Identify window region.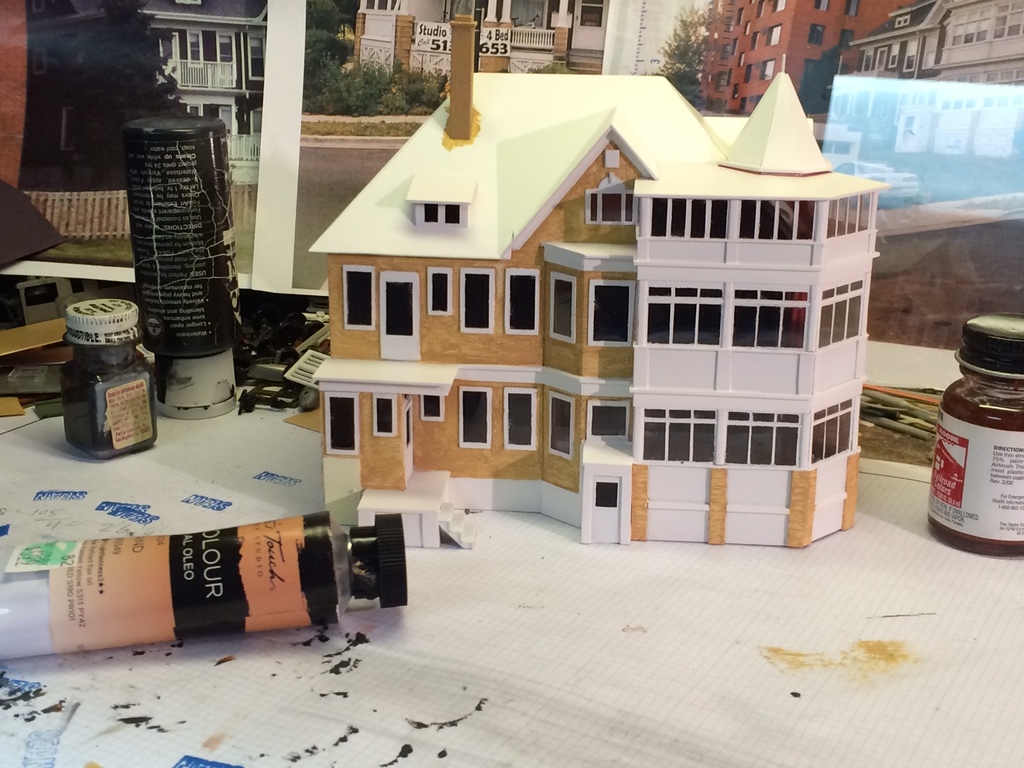
Region: bbox=(428, 267, 449, 314).
